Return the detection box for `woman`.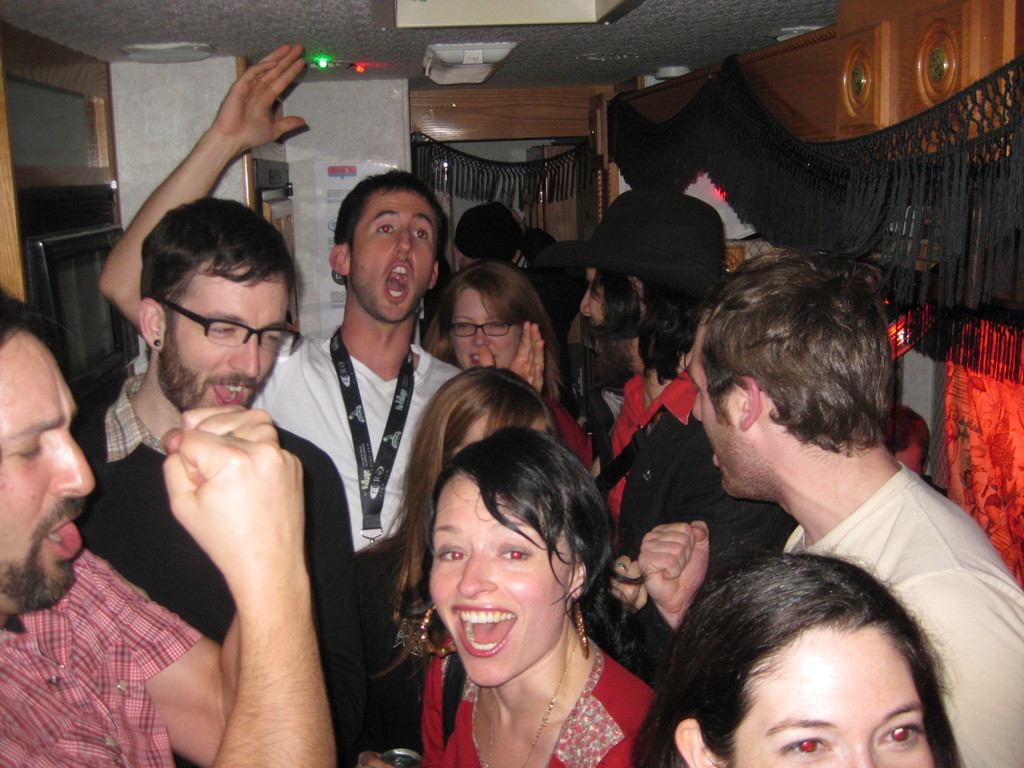
356,365,568,752.
